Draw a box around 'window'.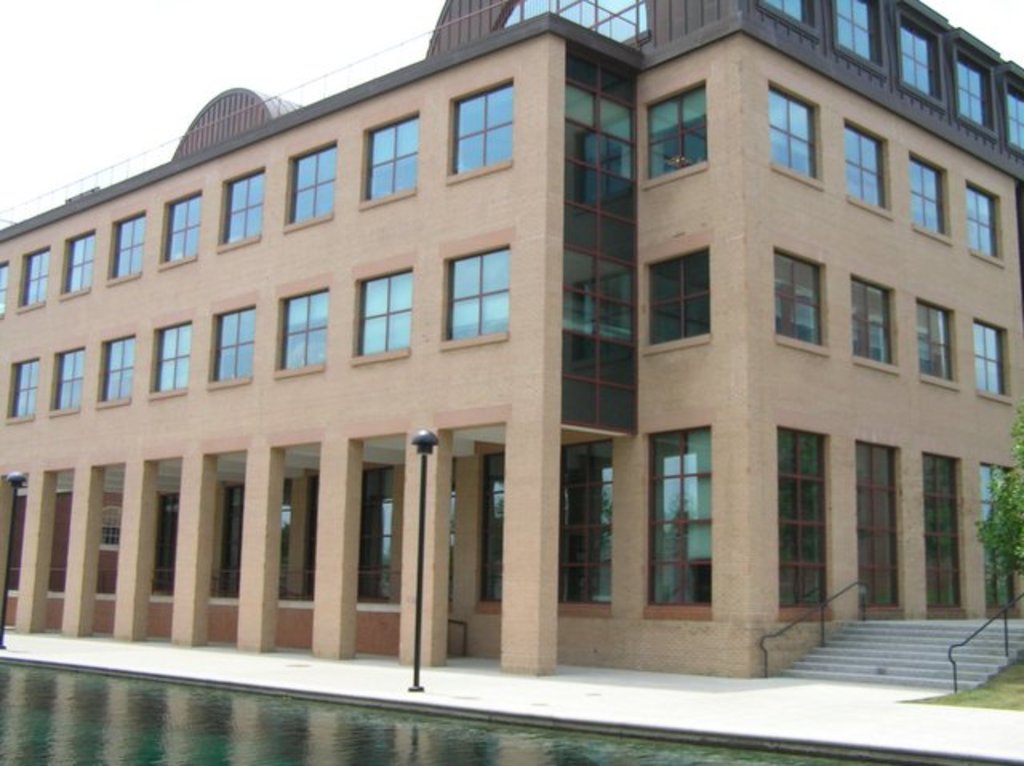
box=[46, 331, 86, 414].
